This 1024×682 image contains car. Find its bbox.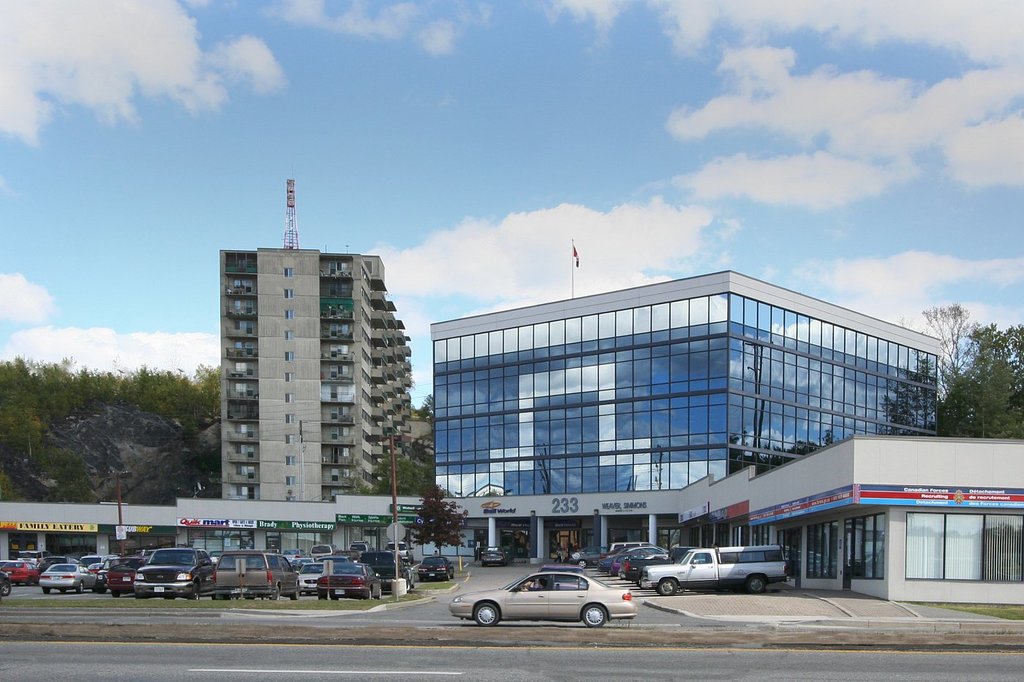
pyautogui.locateOnScreen(437, 568, 627, 630).
